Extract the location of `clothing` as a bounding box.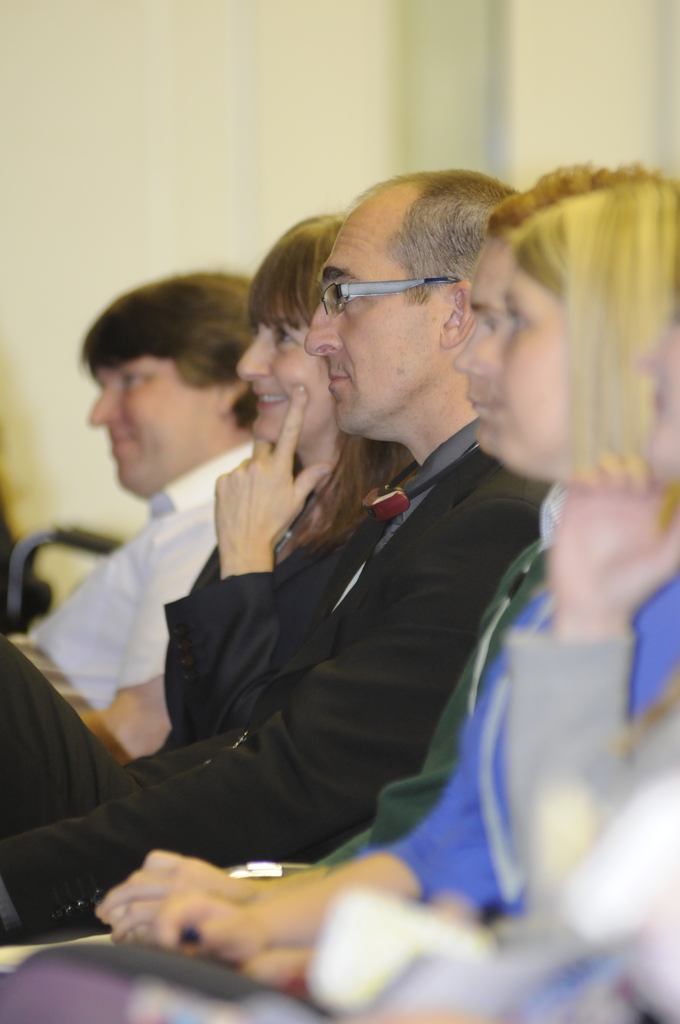
bbox=[299, 481, 558, 868].
